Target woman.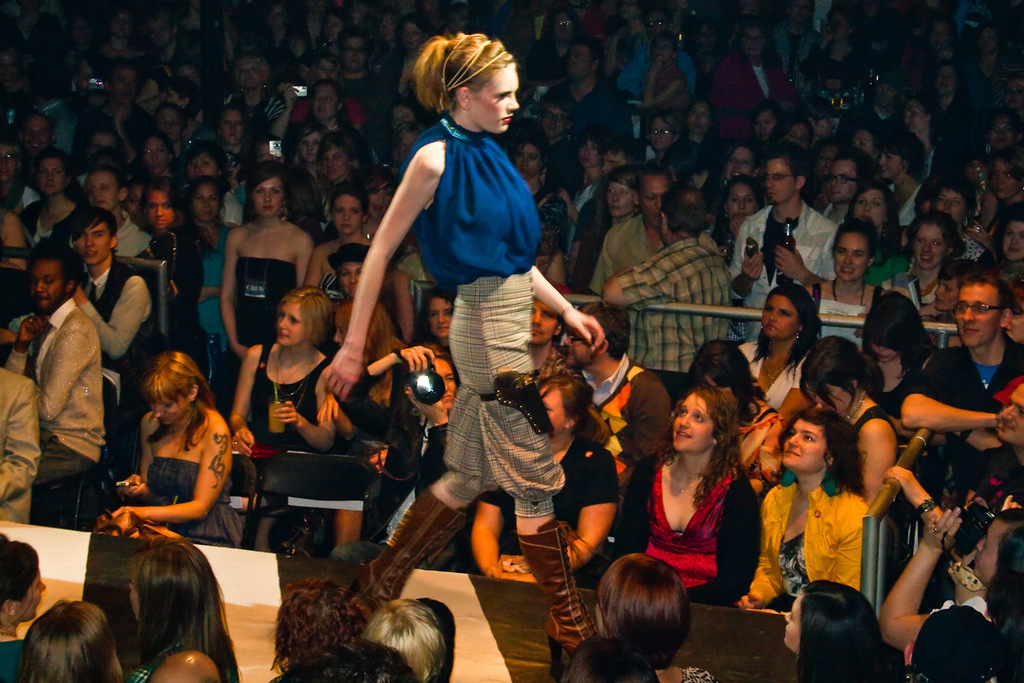
Target region: [15, 106, 65, 166].
